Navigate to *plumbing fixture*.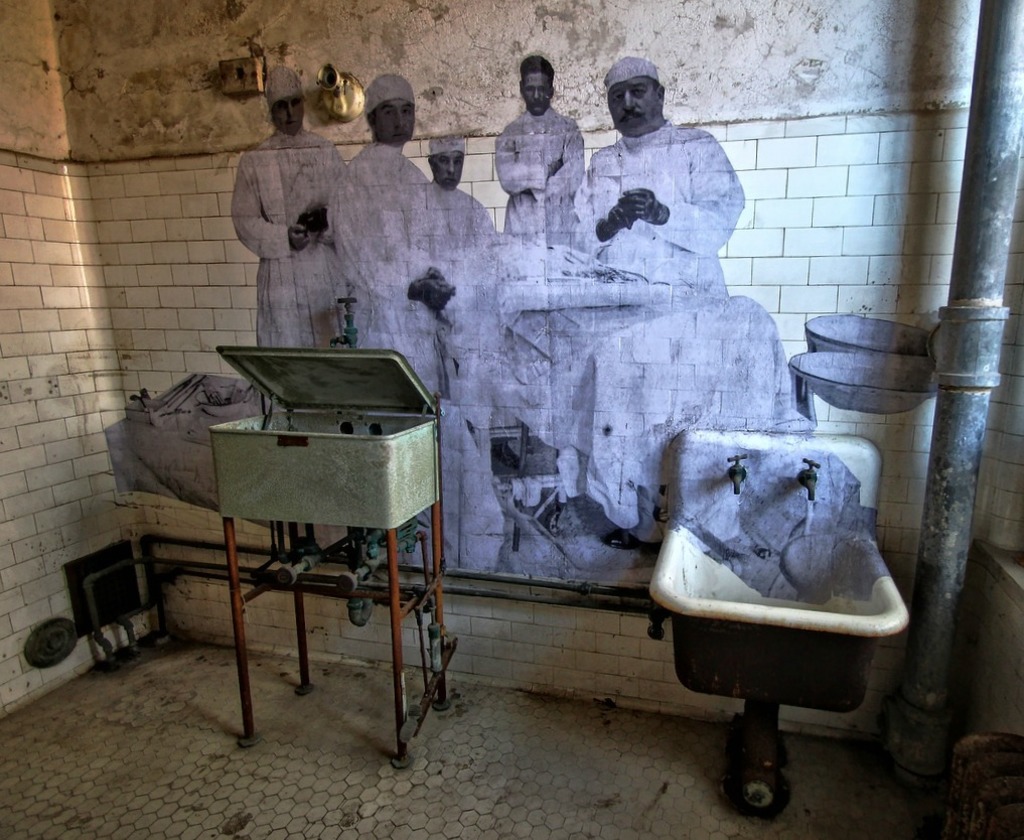
Navigation target: <bbox>725, 451, 748, 498</bbox>.
